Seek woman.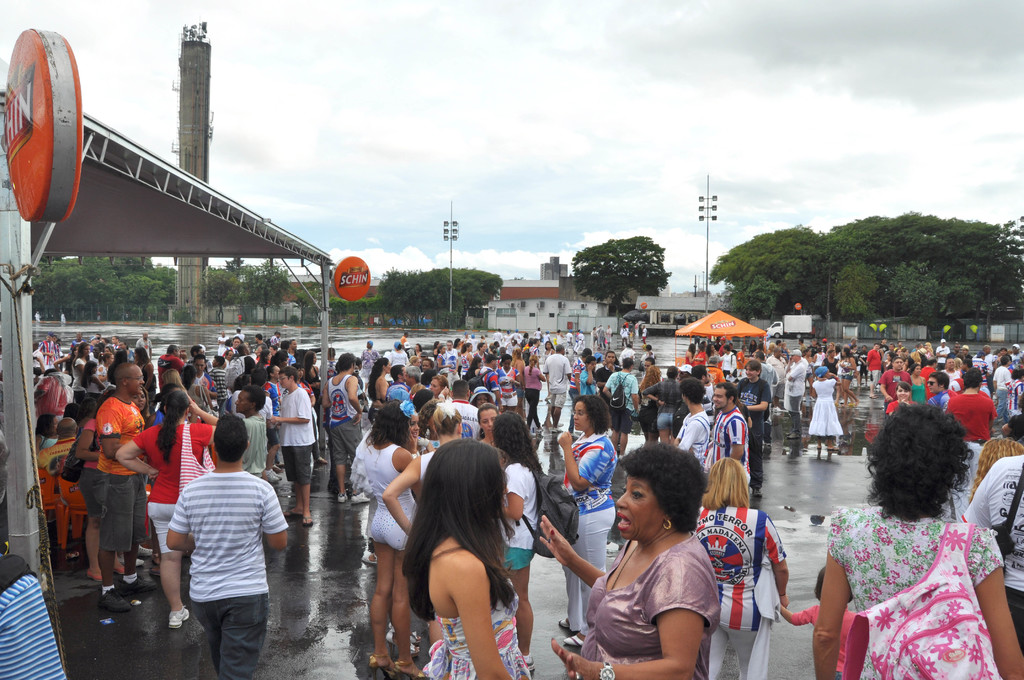
bbox=[687, 452, 790, 679].
